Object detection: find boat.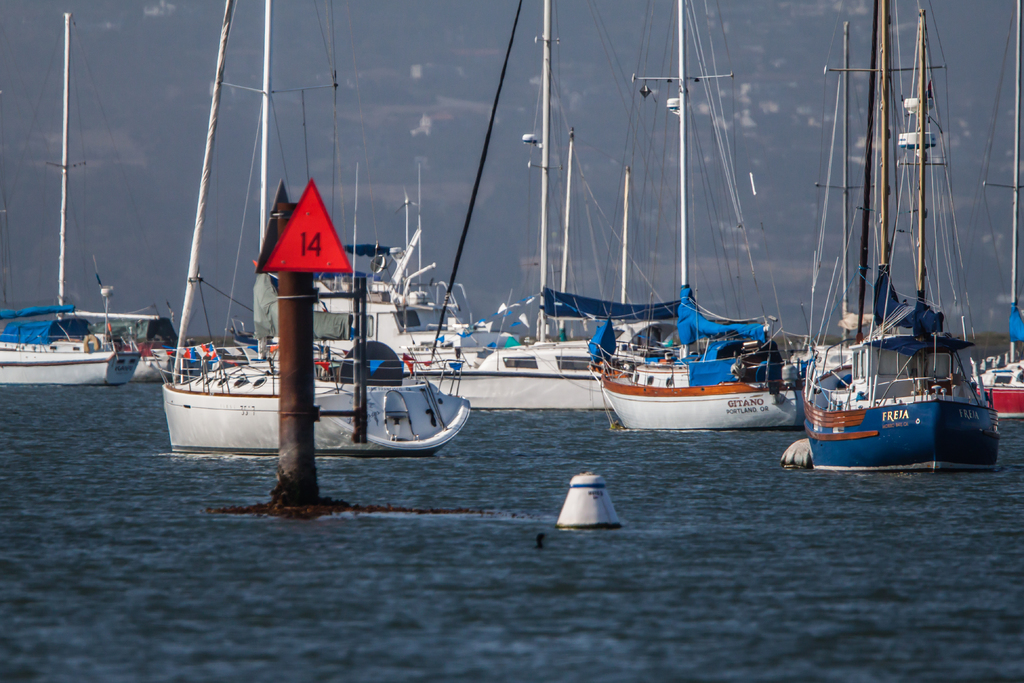
box(979, 0, 1023, 420).
